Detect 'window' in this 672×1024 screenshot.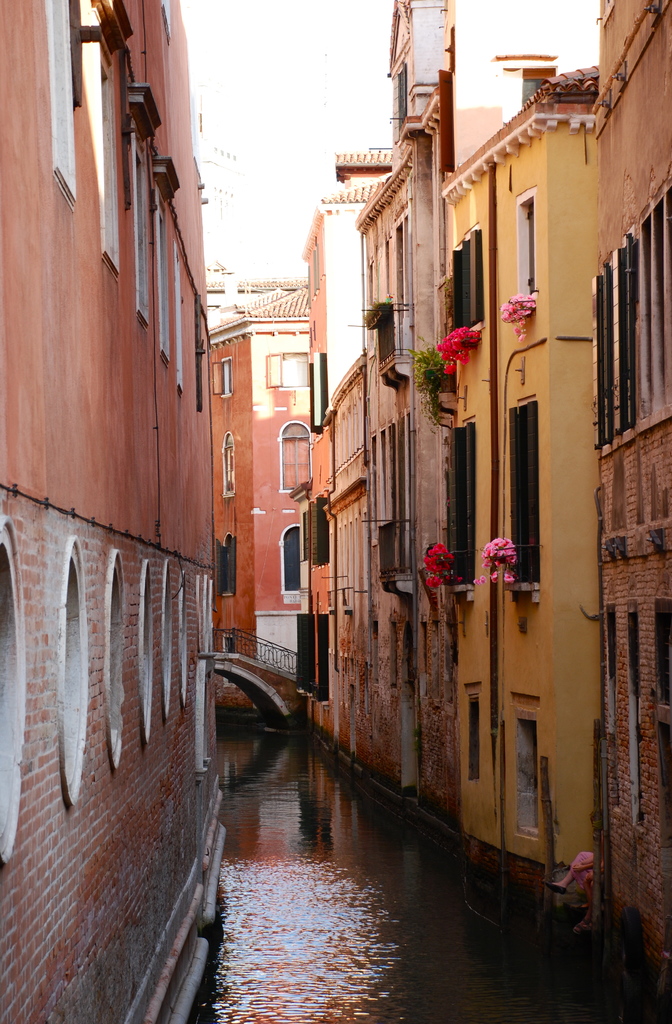
Detection: bbox(507, 690, 548, 854).
